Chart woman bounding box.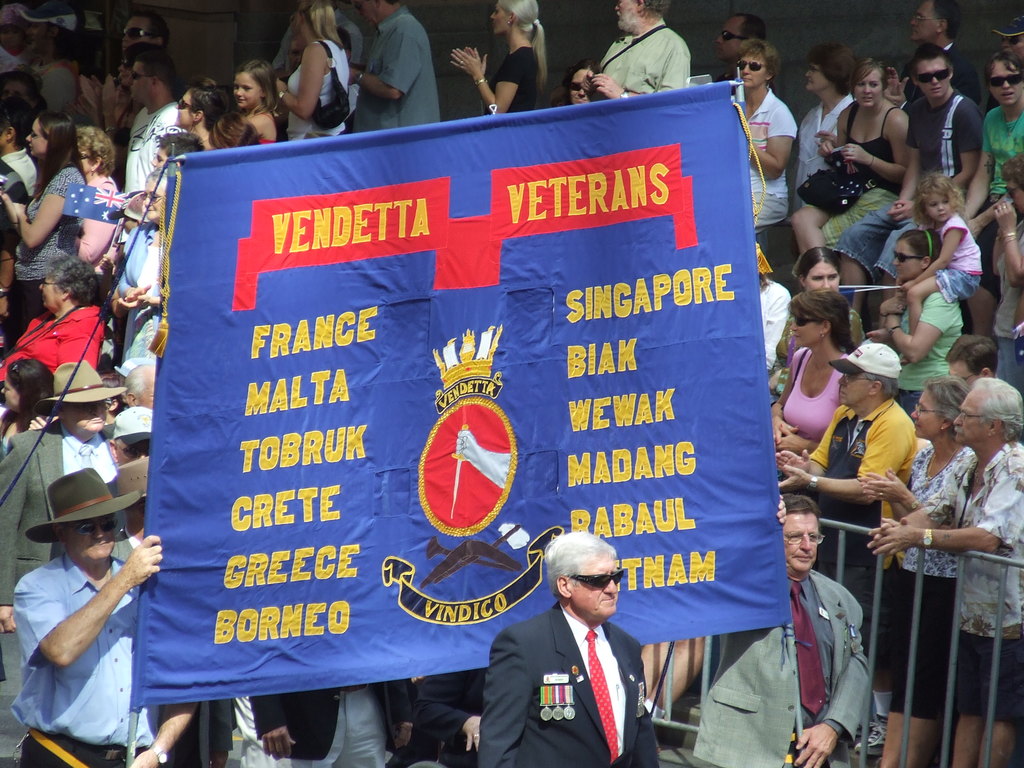
Charted: (109,161,169,360).
